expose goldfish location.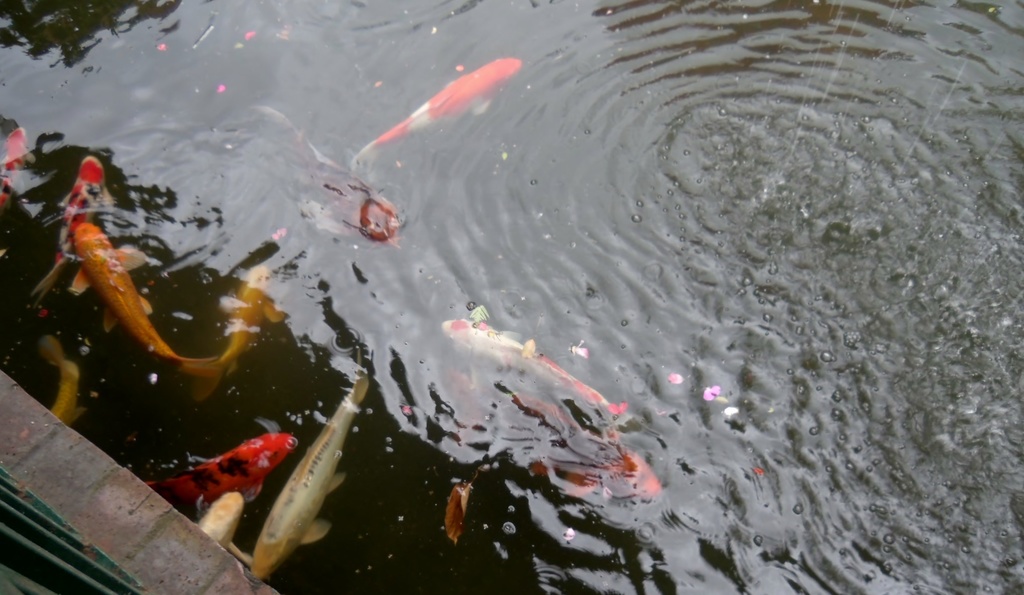
Exposed at 441:316:627:422.
